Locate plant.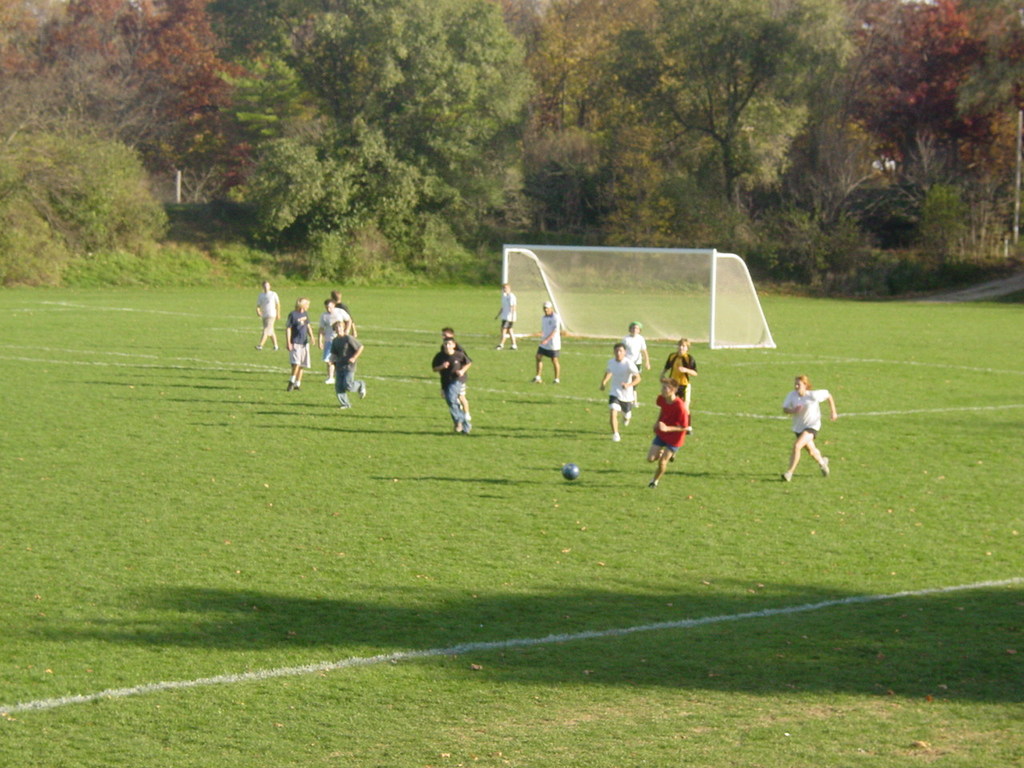
Bounding box: {"left": 405, "top": 229, "right": 501, "bottom": 287}.
